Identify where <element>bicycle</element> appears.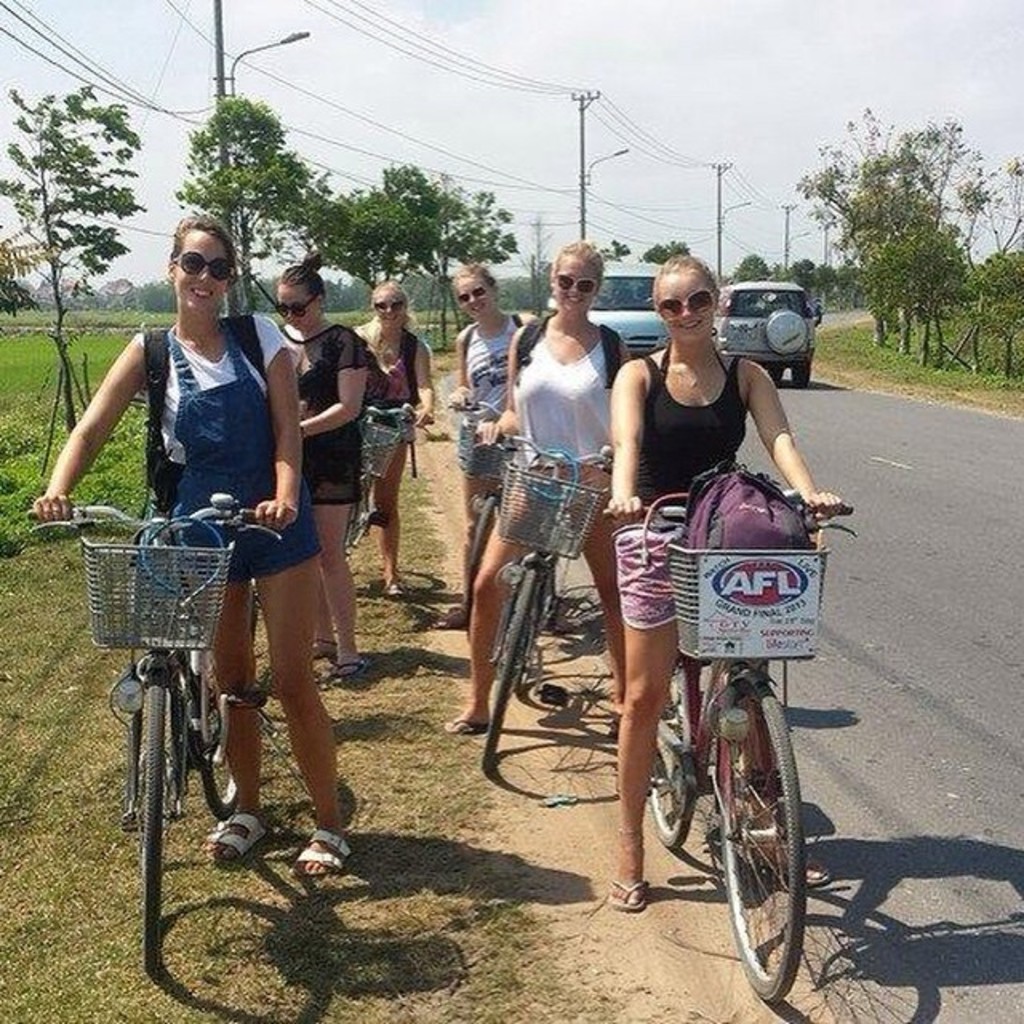
Appears at 443,398,555,637.
